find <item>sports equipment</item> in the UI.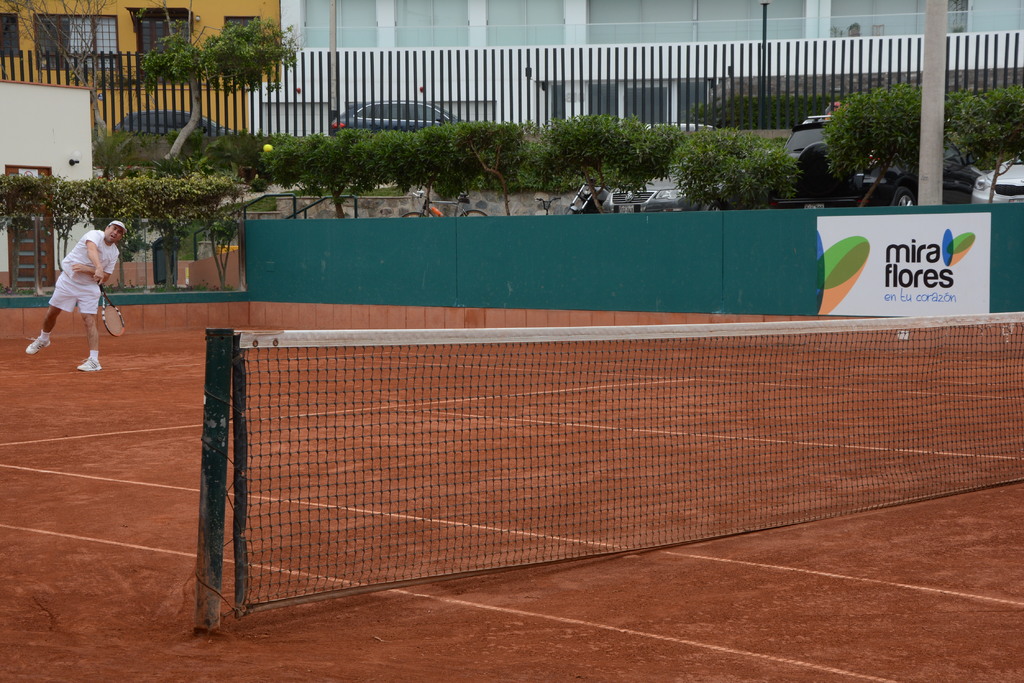
UI element at [x1=261, y1=141, x2=276, y2=154].
